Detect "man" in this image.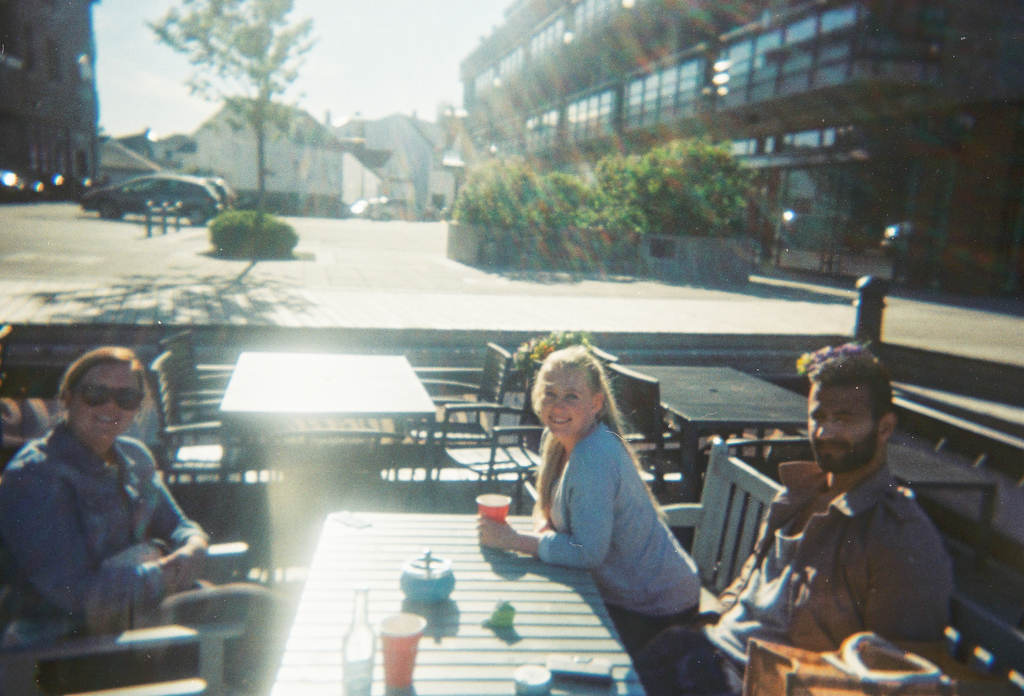
Detection: 630,344,954,695.
